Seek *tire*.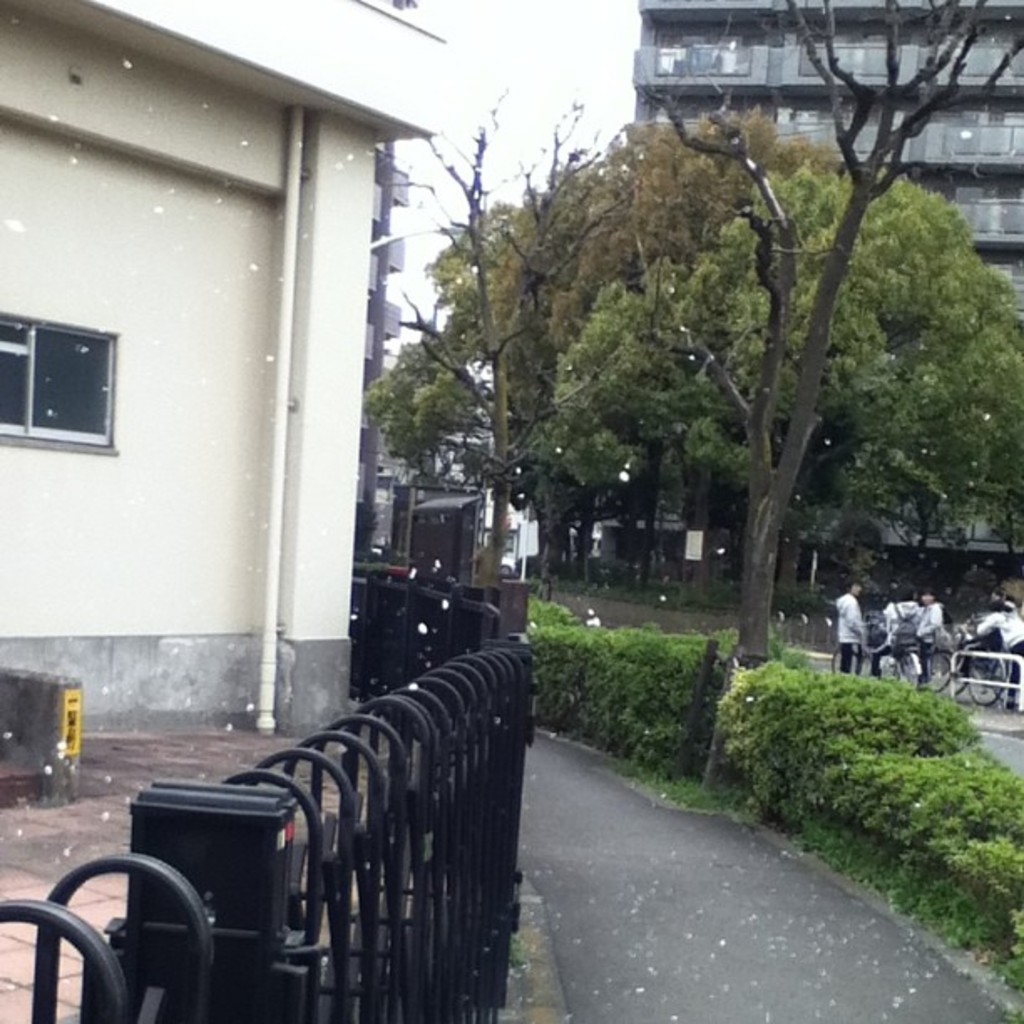
868,649,919,688.
